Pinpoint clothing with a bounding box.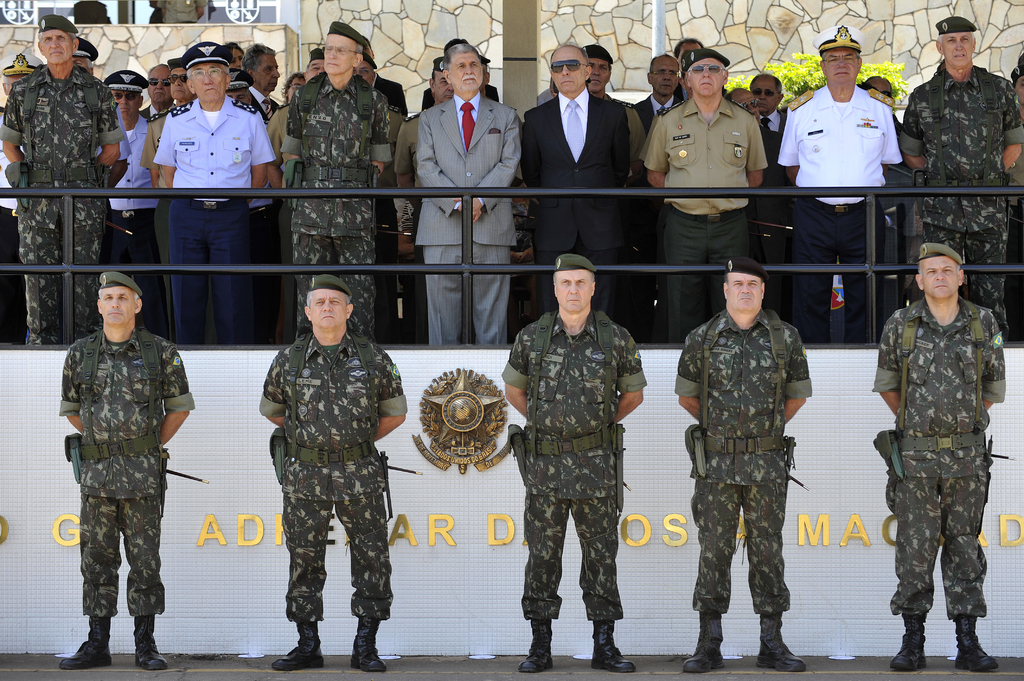
pyautogui.locateOnScreen(153, 97, 279, 200).
